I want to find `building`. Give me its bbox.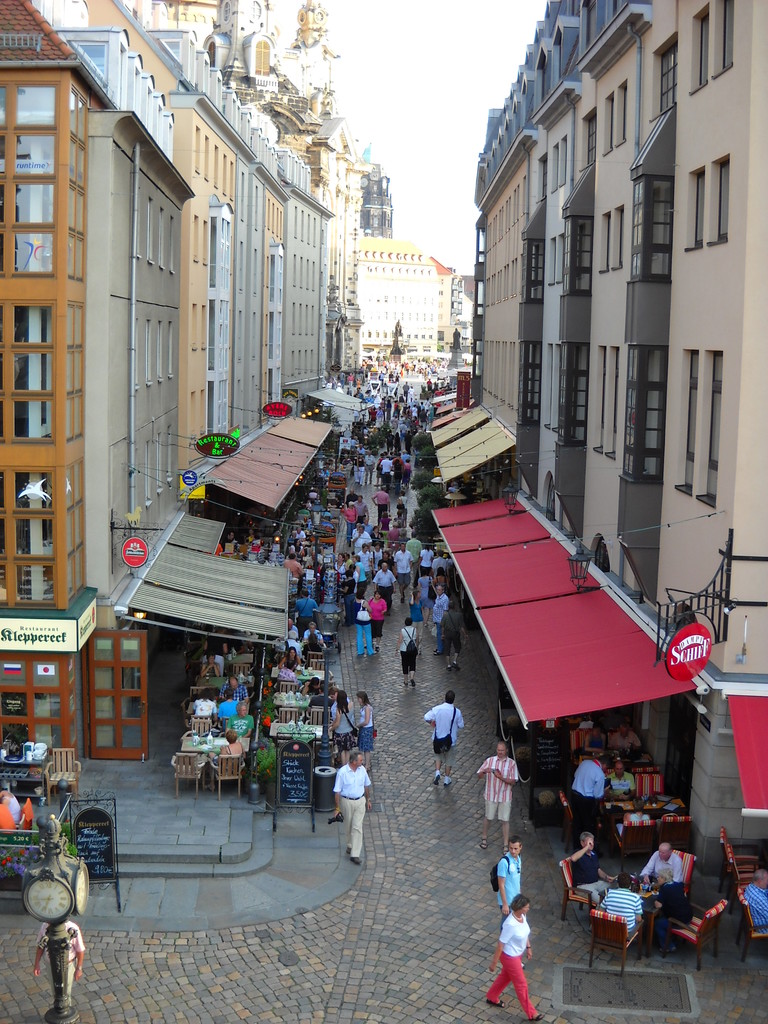
[left=138, top=0, right=369, bottom=280].
